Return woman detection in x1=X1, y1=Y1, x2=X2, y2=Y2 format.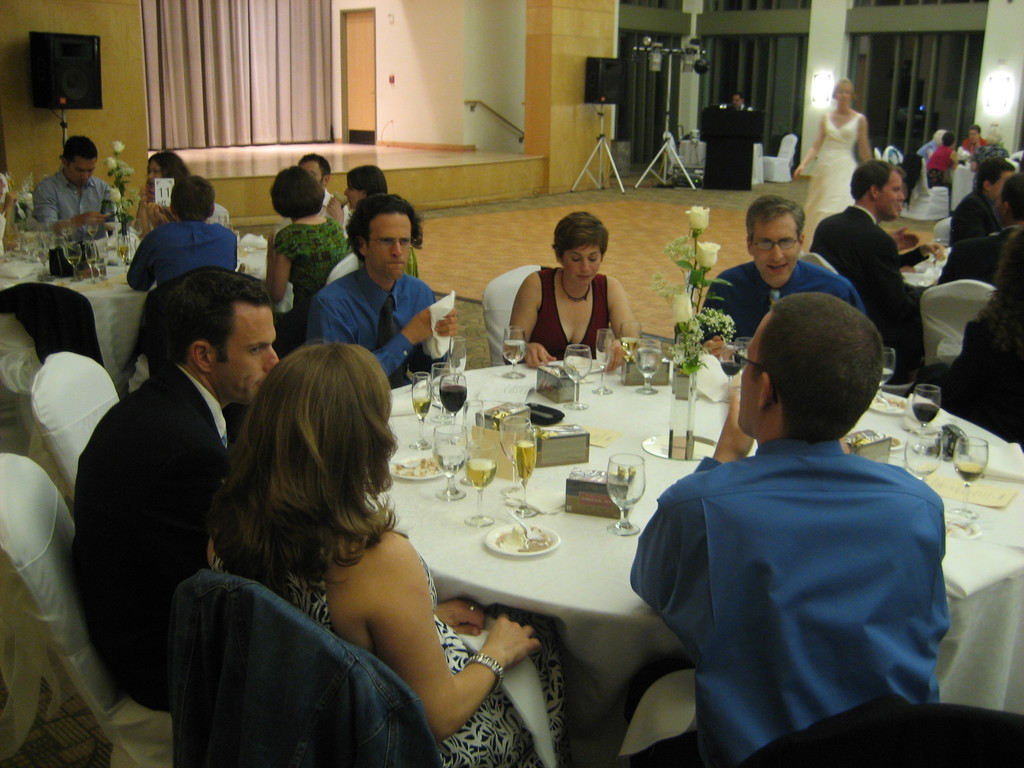
x1=133, y1=150, x2=196, y2=241.
